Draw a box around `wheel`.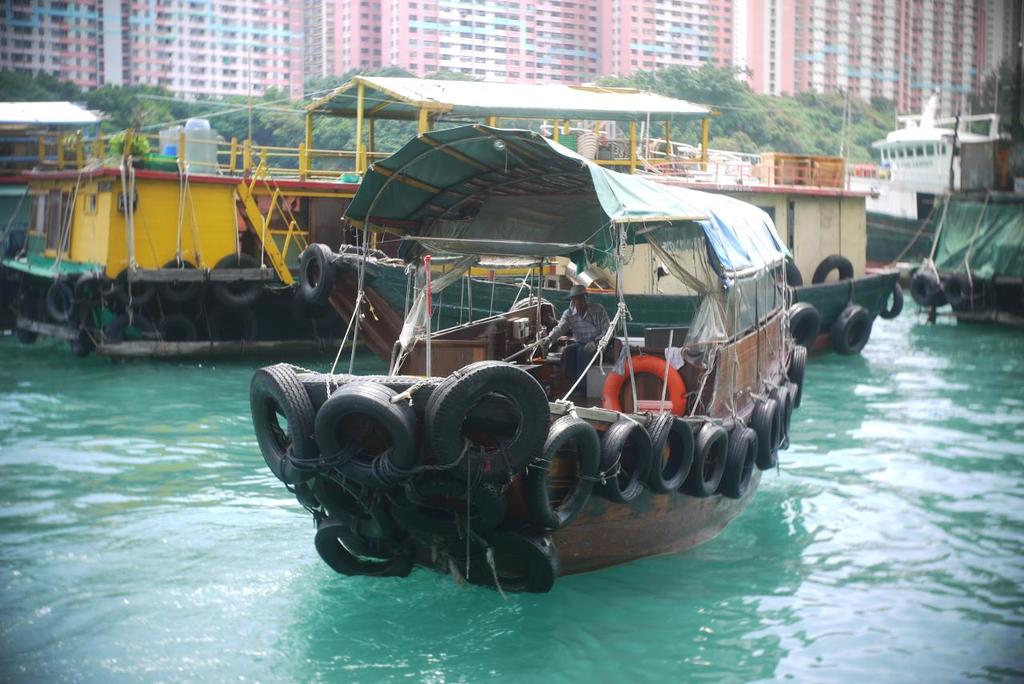
detection(158, 256, 202, 301).
